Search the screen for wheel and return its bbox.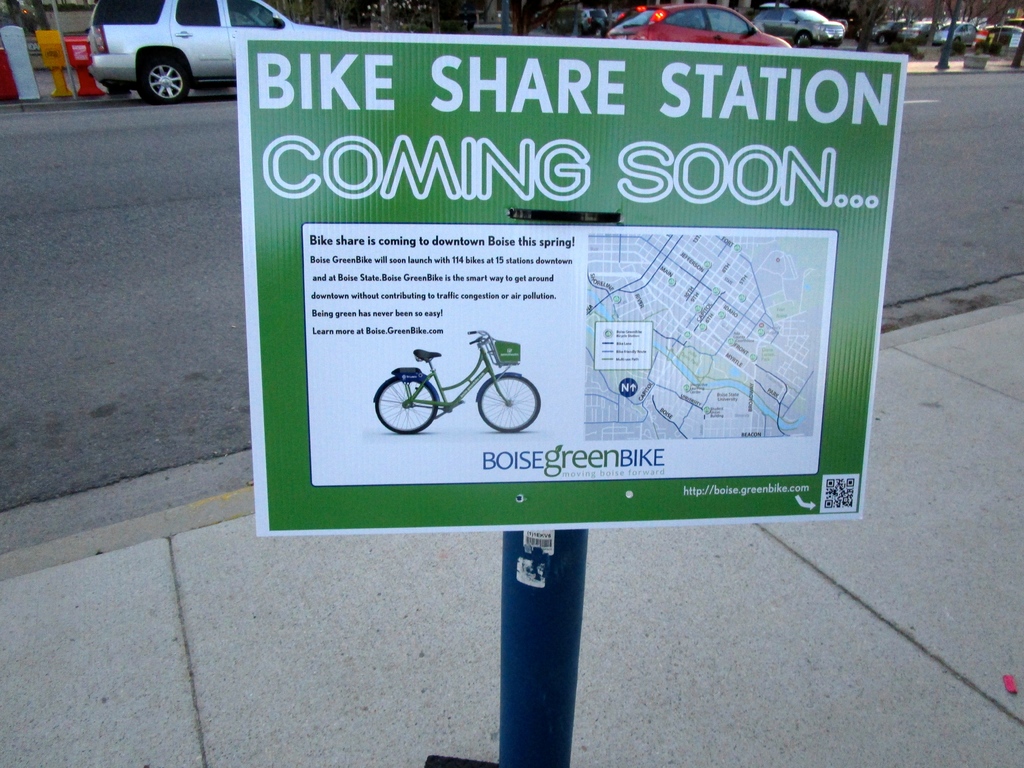
Found: [x1=472, y1=373, x2=539, y2=435].
